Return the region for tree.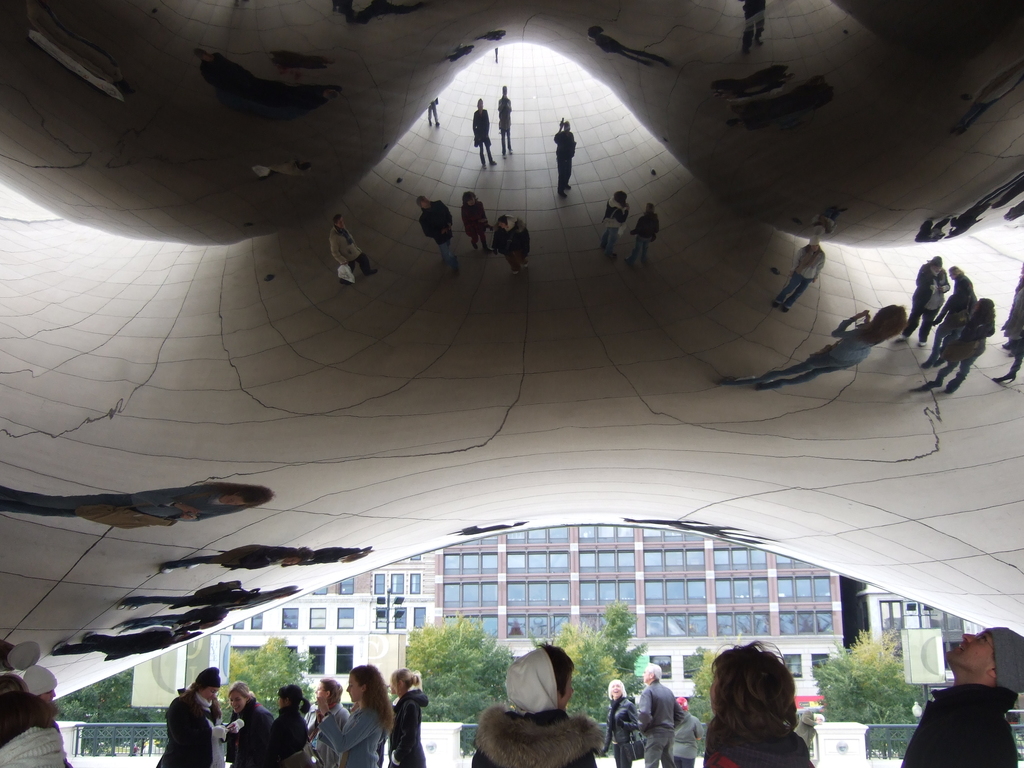
bbox=(541, 591, 653, 738).
